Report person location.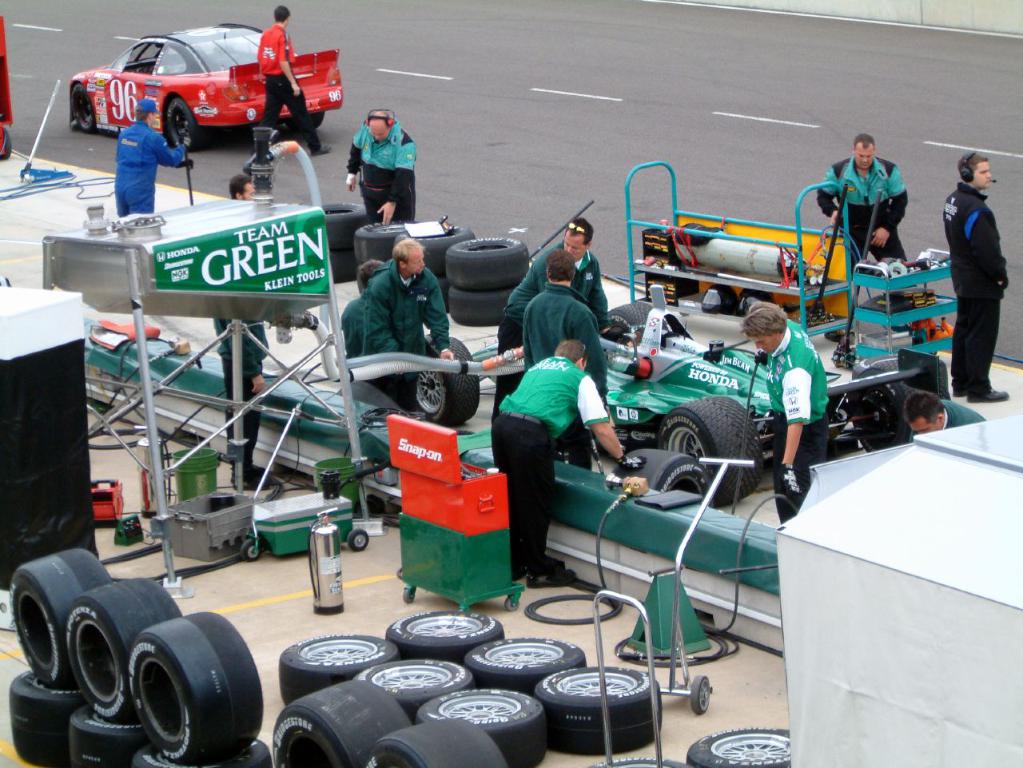
Report: bbox=(521, 248, 611, 469).
